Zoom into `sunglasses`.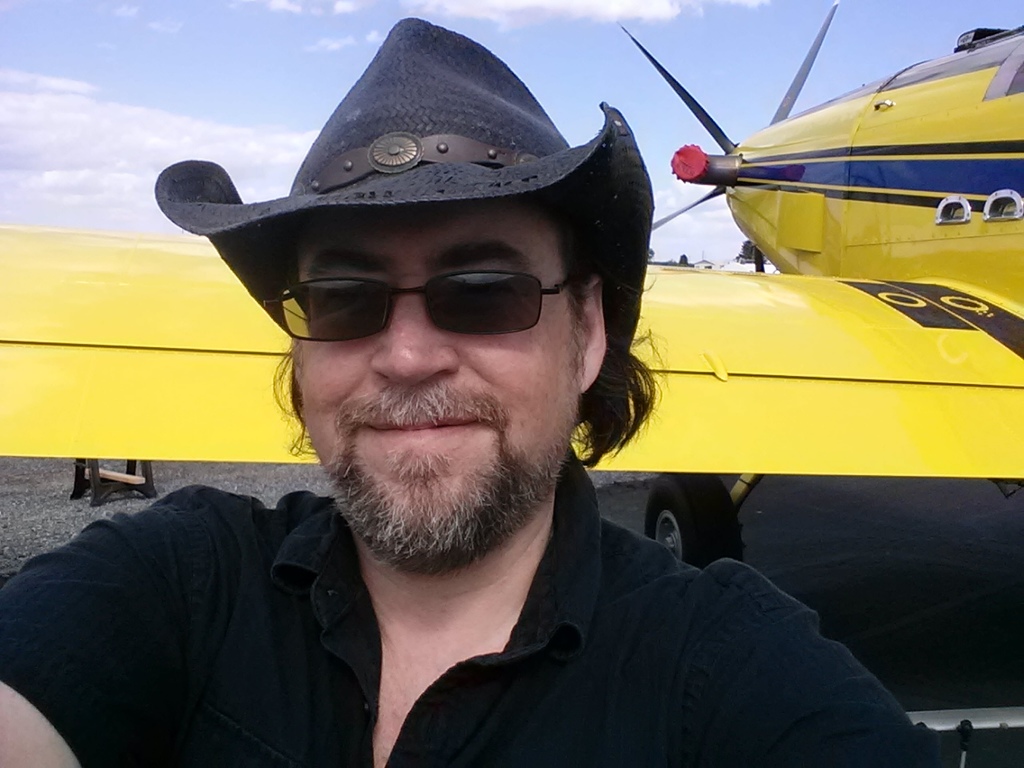
Zoom target: <box>254,263,590,345</box>.
